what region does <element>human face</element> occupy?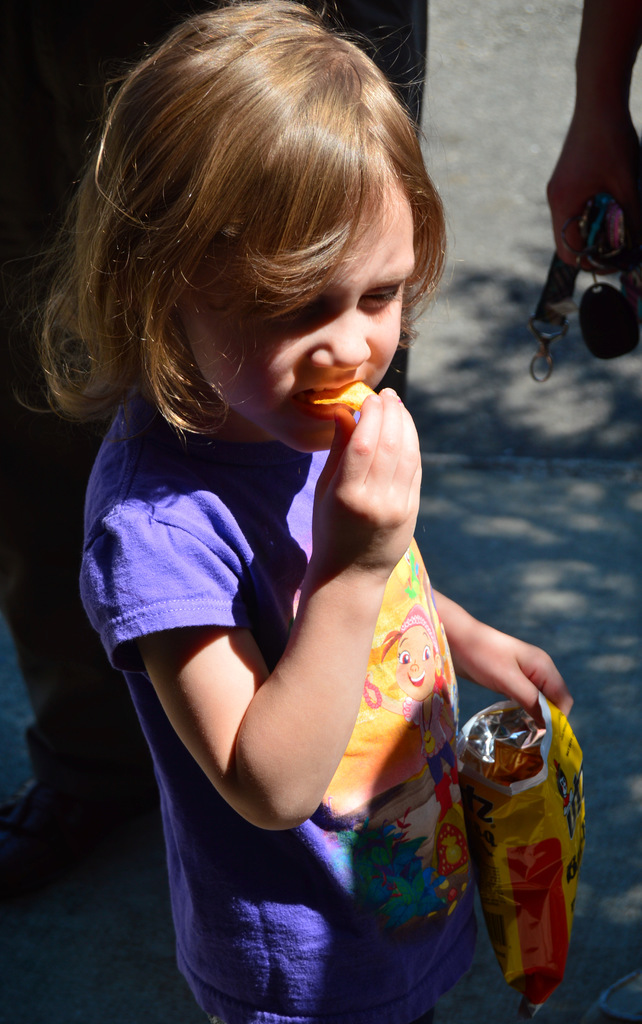
bbox=[393, 631, 436, 698].
